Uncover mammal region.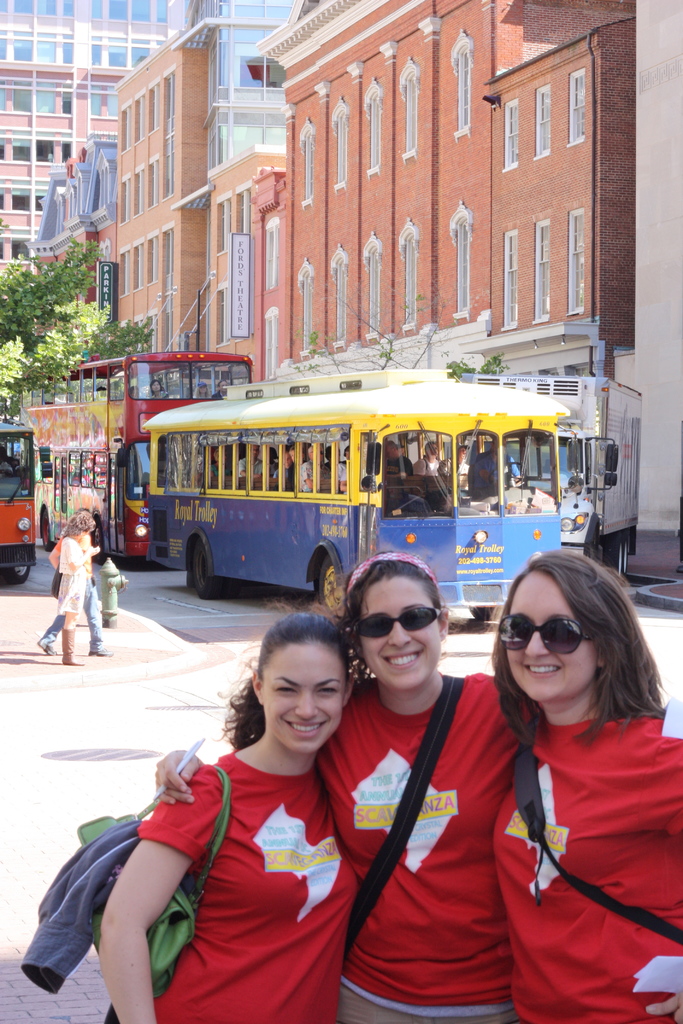
Uncovered: bbox(238, 445, 275, 481).
